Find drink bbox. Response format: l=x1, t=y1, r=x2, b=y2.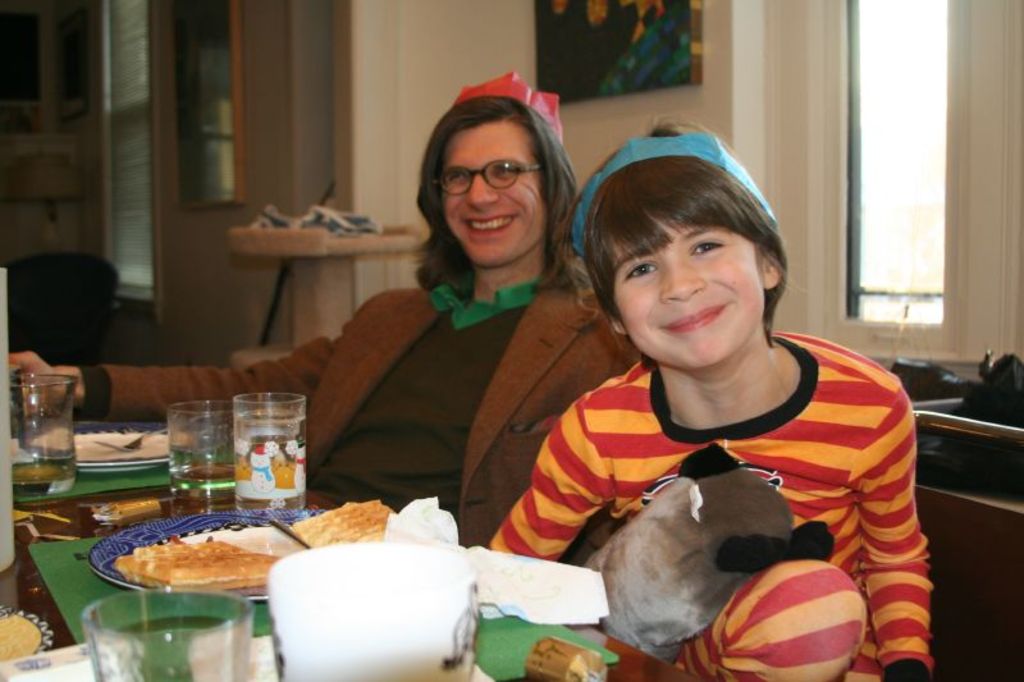
l=81, t=614, r=251, b=681.
